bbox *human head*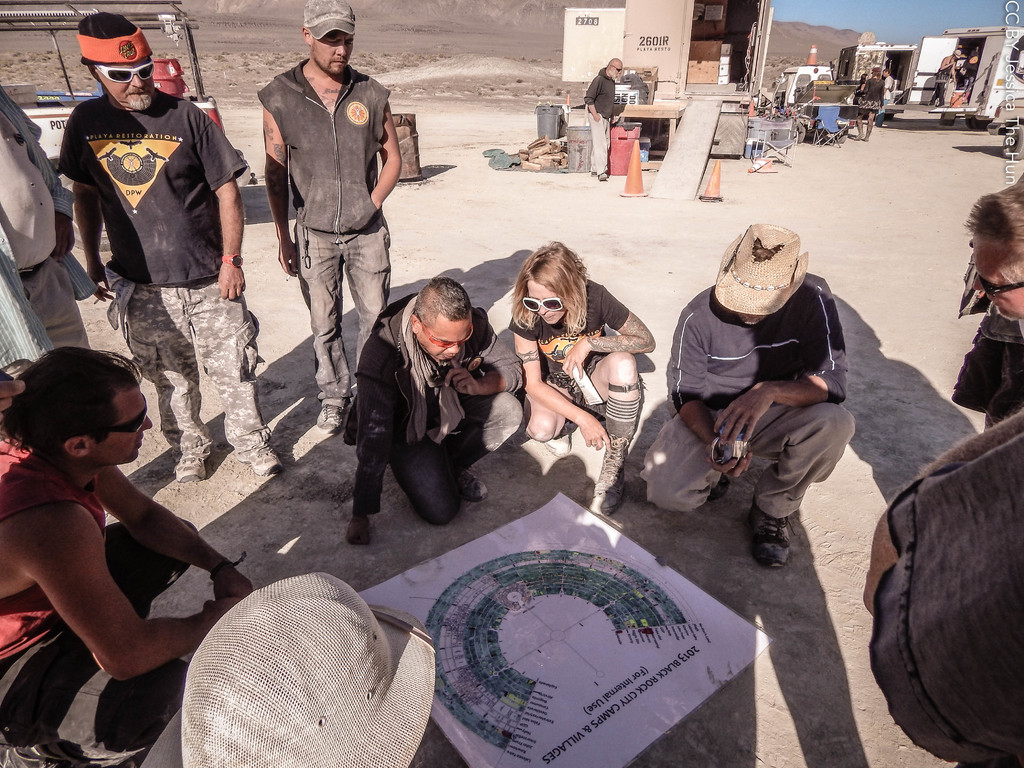
(x1=299, y1=0, x2=358, y2=76)
